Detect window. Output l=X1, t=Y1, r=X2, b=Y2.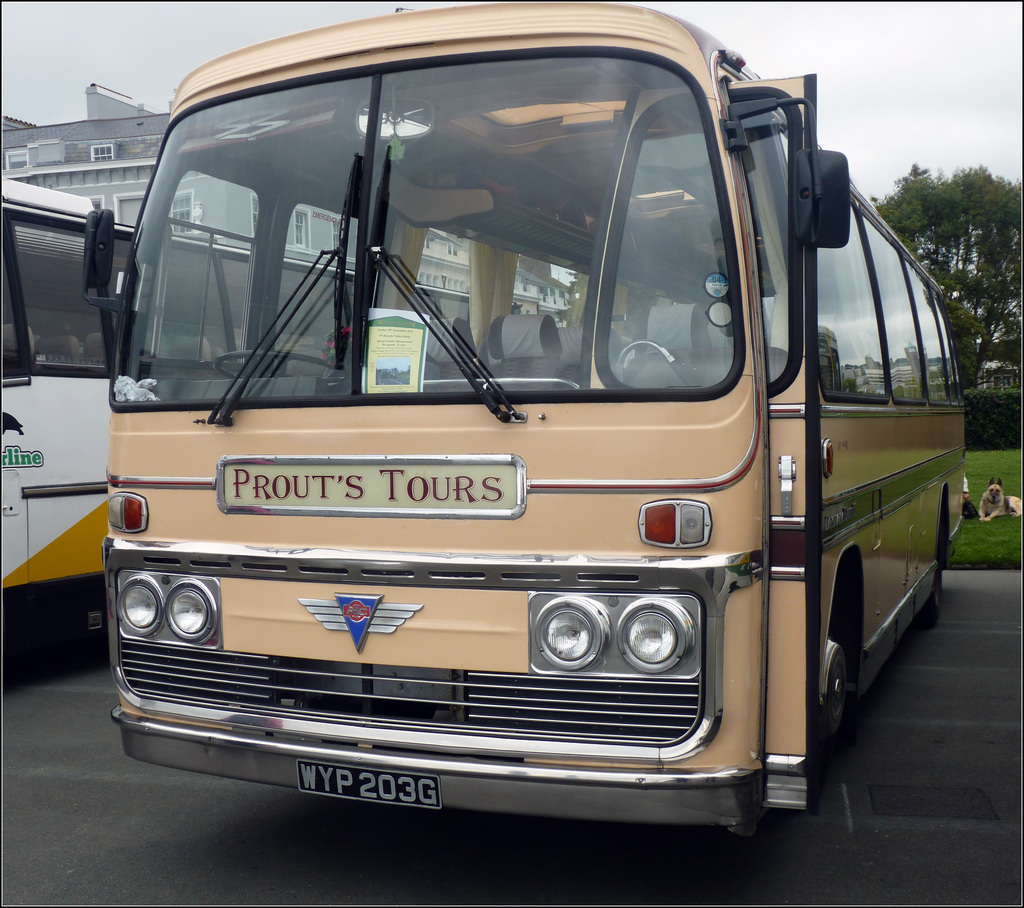
l=89, t=143, r=117, b=163.
